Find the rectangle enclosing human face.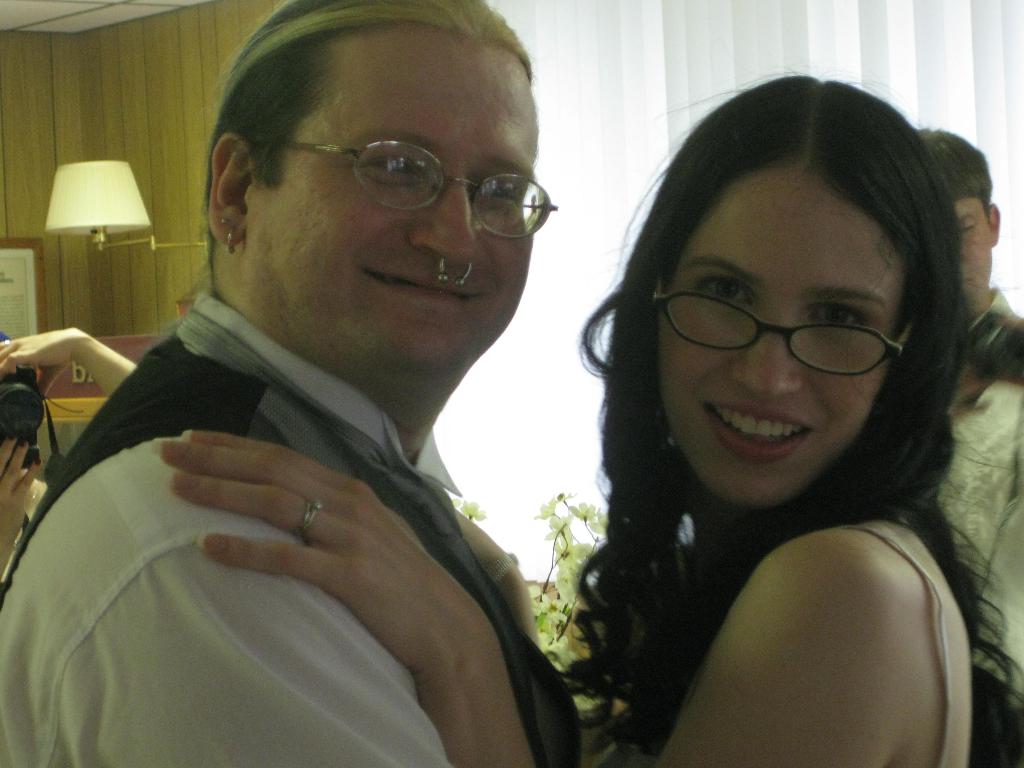
l=659, t=168, r=905, b=508.
